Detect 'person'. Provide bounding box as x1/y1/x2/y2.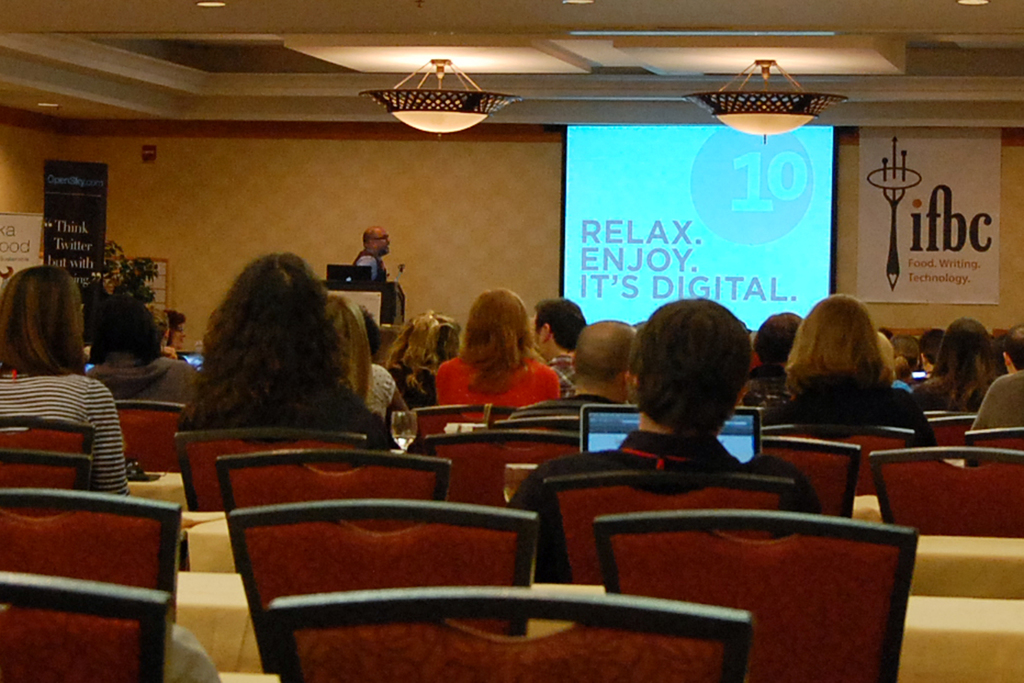
353/224/391/284.
